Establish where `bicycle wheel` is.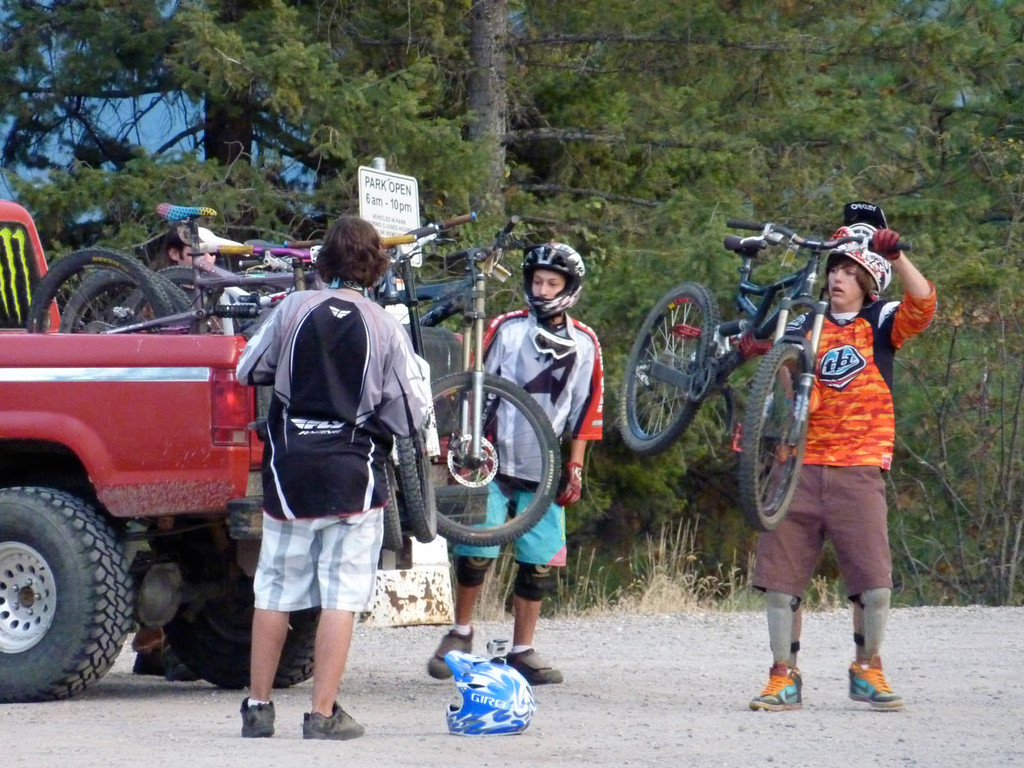
Established at x1=119 y1=261 x2=222 y2=340.
